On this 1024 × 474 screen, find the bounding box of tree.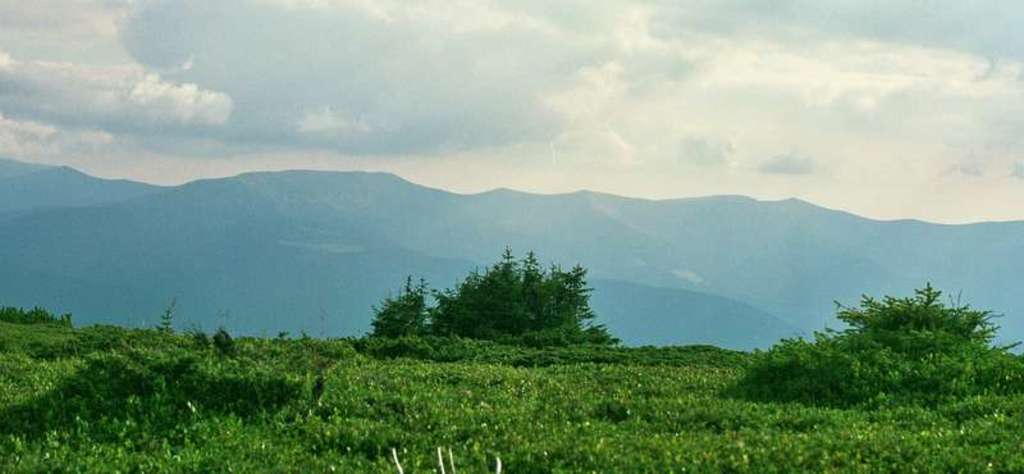
Bounding box: select_region(822, 278, 995, 388).
